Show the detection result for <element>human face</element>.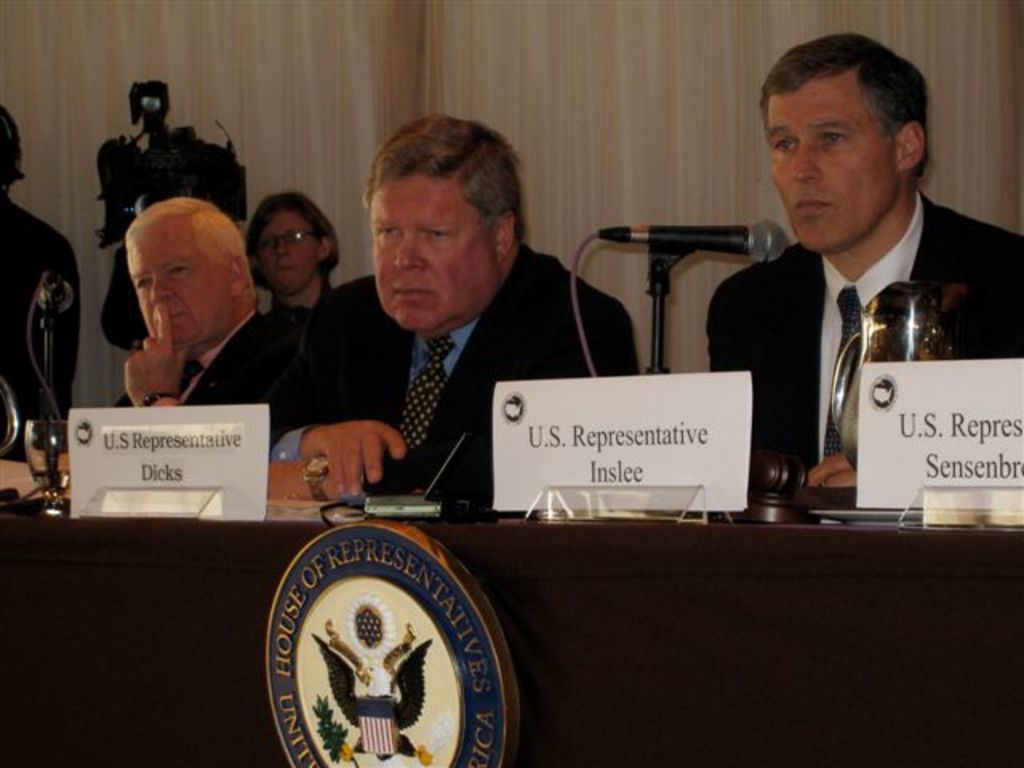
BBox(368, 171, 493, 336).
